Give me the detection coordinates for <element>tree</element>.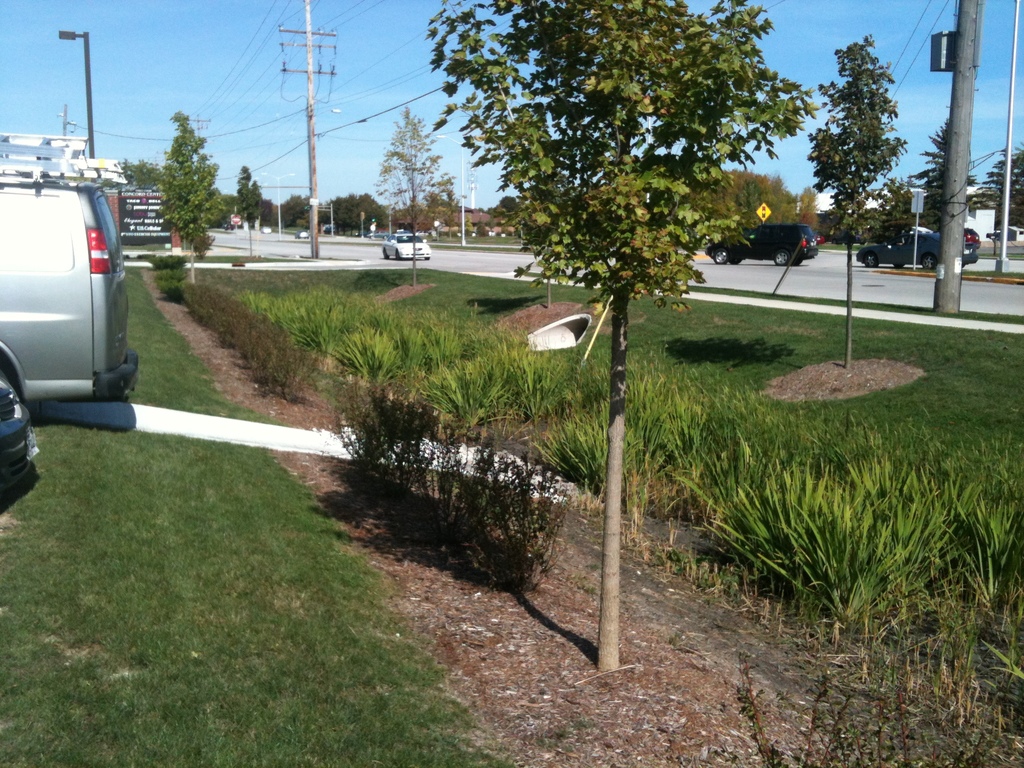
{"x1": 374, "y1": 104, "x2": 456, "y2": 233}.
